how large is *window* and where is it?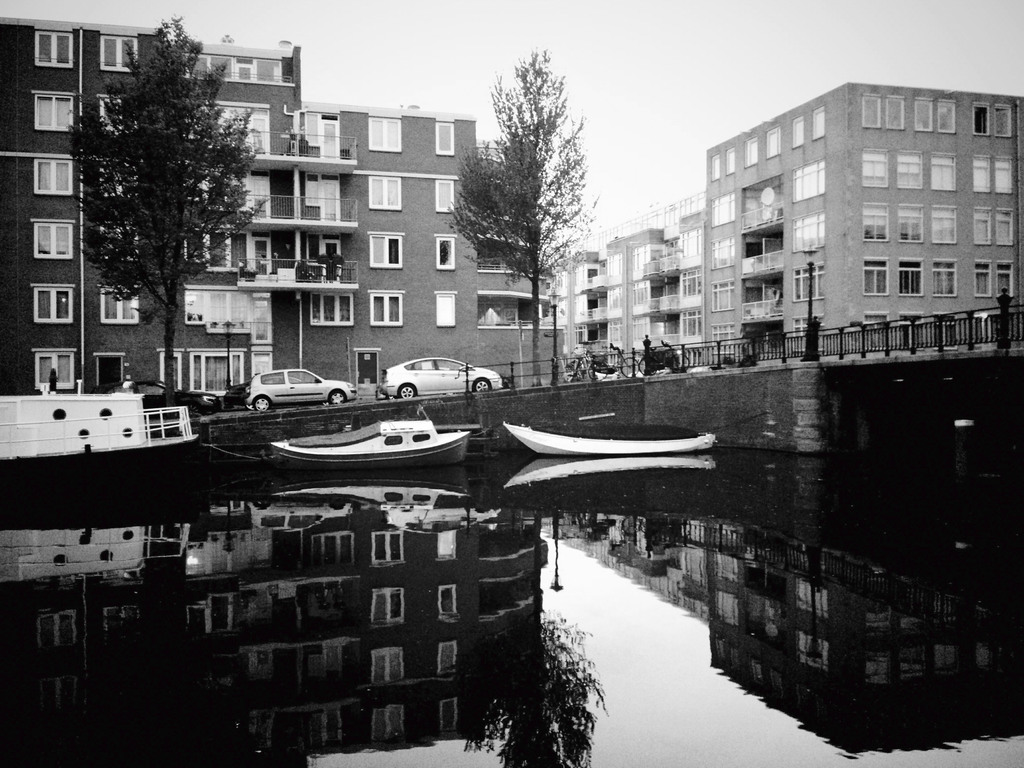
Bounding box: 992 108 1012 134.
